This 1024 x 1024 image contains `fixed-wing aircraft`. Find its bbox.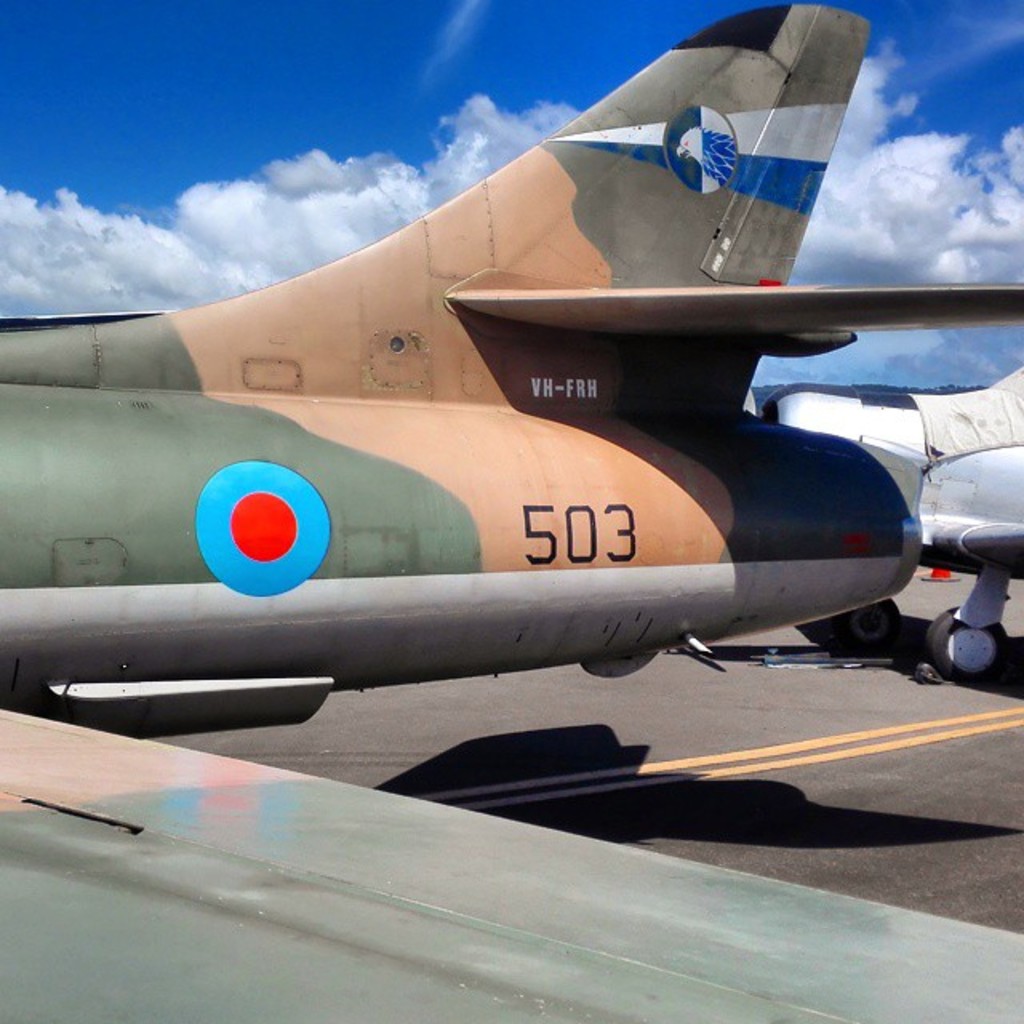
(x1=746, y1=354, x2=1022, y2=675).
